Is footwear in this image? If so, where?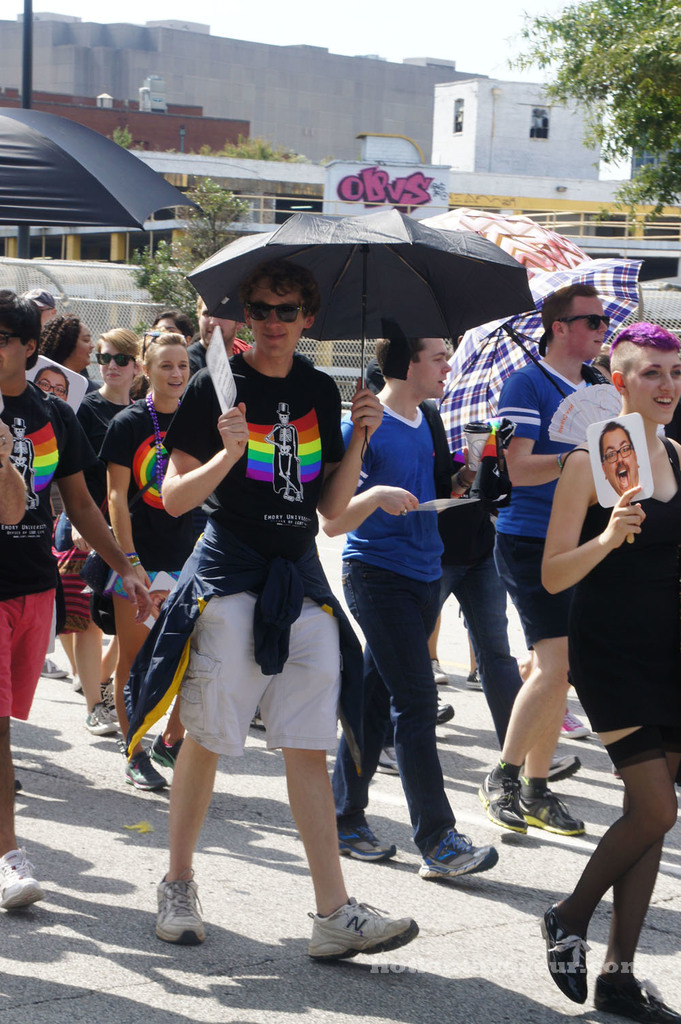
Yes, at (376, 746, 398, 776).
